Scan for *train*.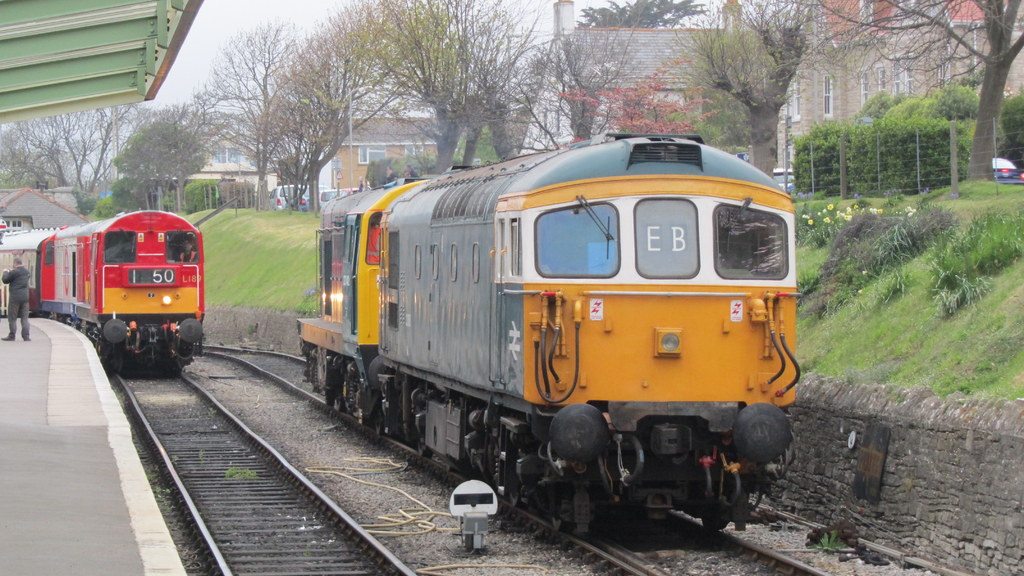
Scan result: (0, 207, 206, 370).
